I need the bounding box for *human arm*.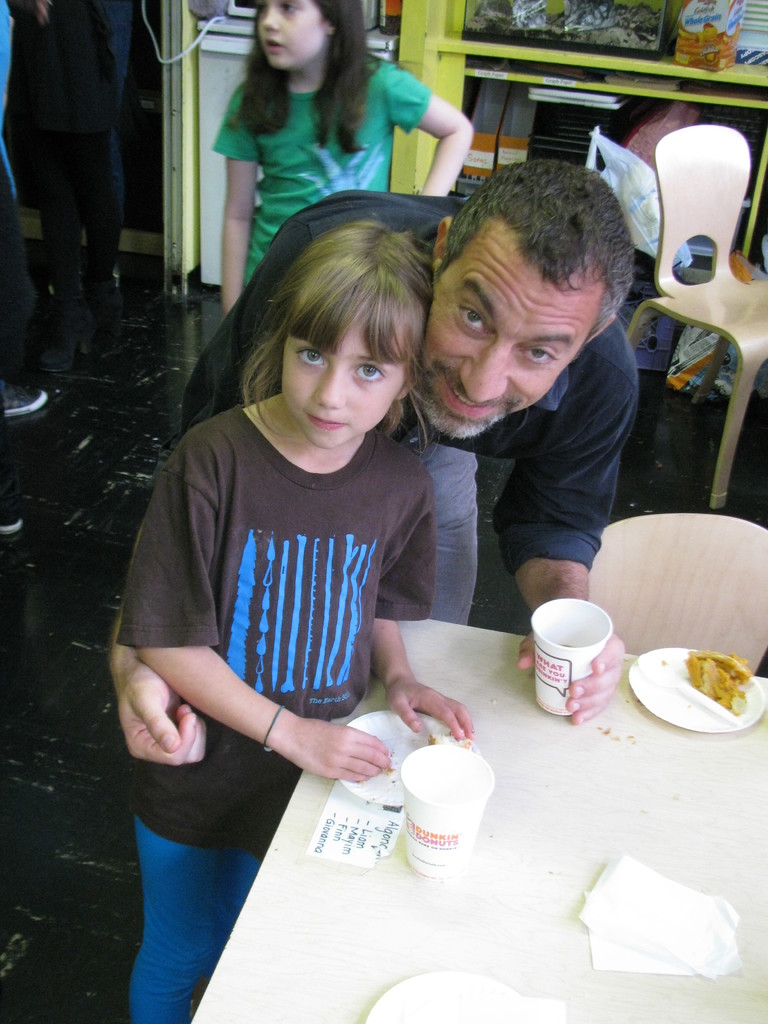
Here it is: <region>216, 99, 259, 319</region>.
